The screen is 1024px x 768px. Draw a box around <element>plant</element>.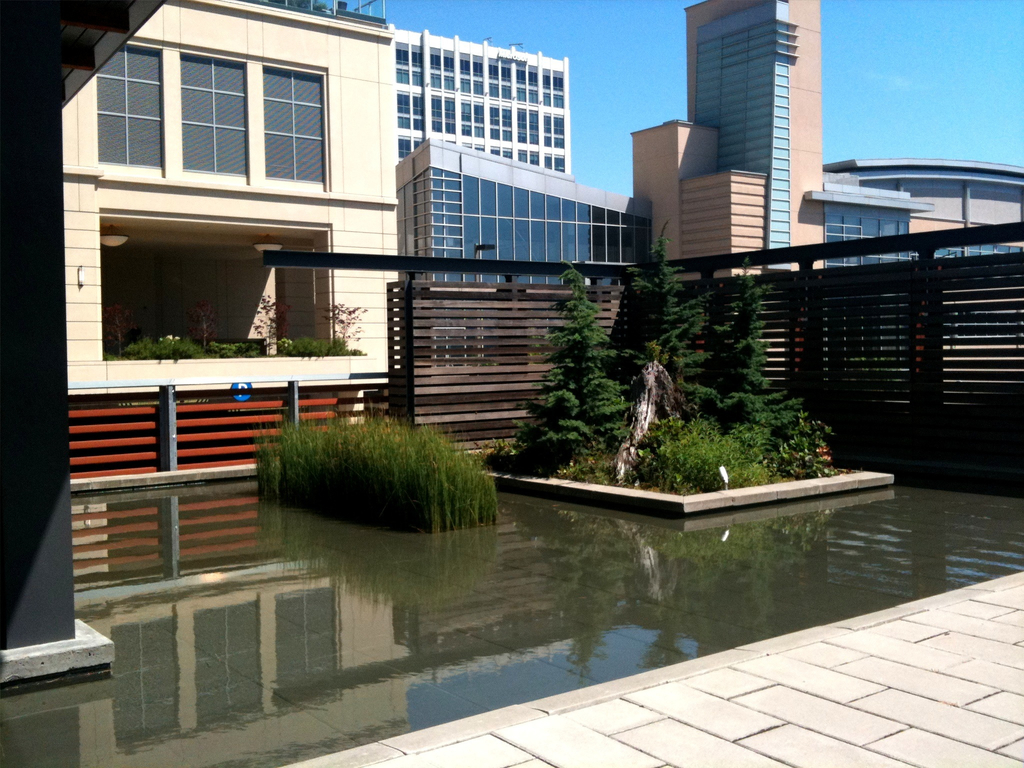
BBox(623, 232, 727, 415).
